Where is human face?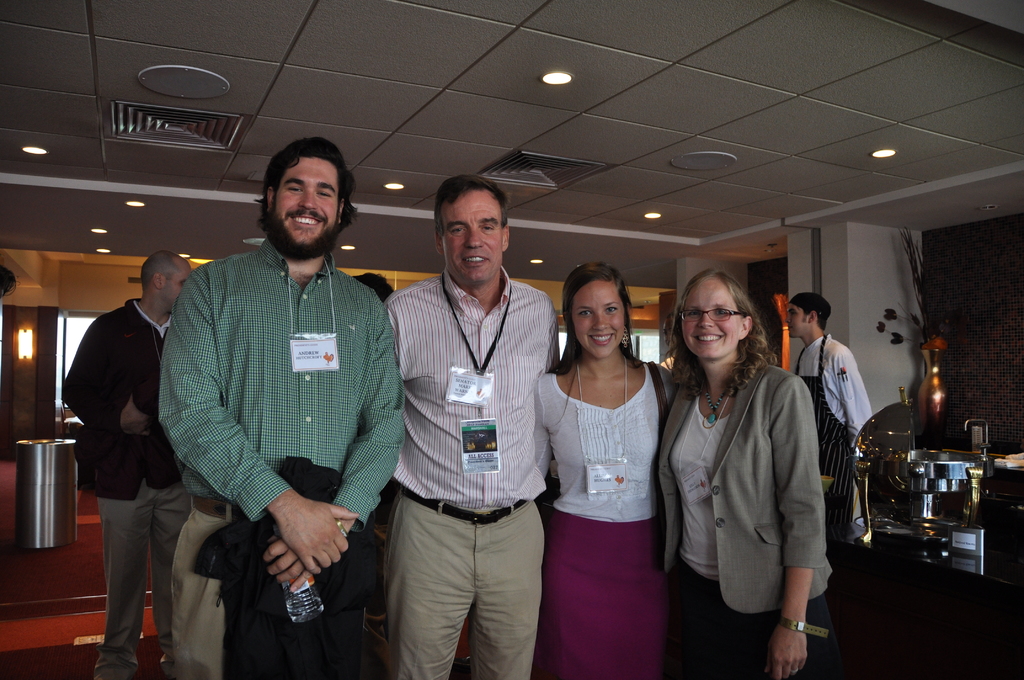
Rect(271, 158, 340, 258).
